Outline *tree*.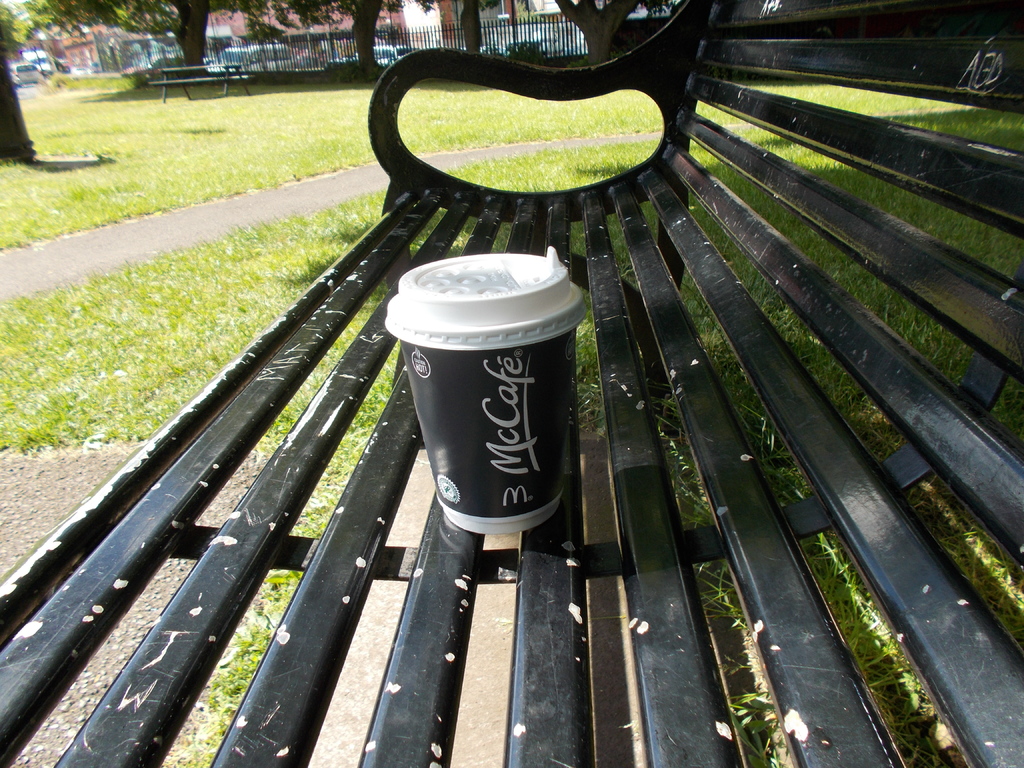
Outline: (26,0,289,82).
